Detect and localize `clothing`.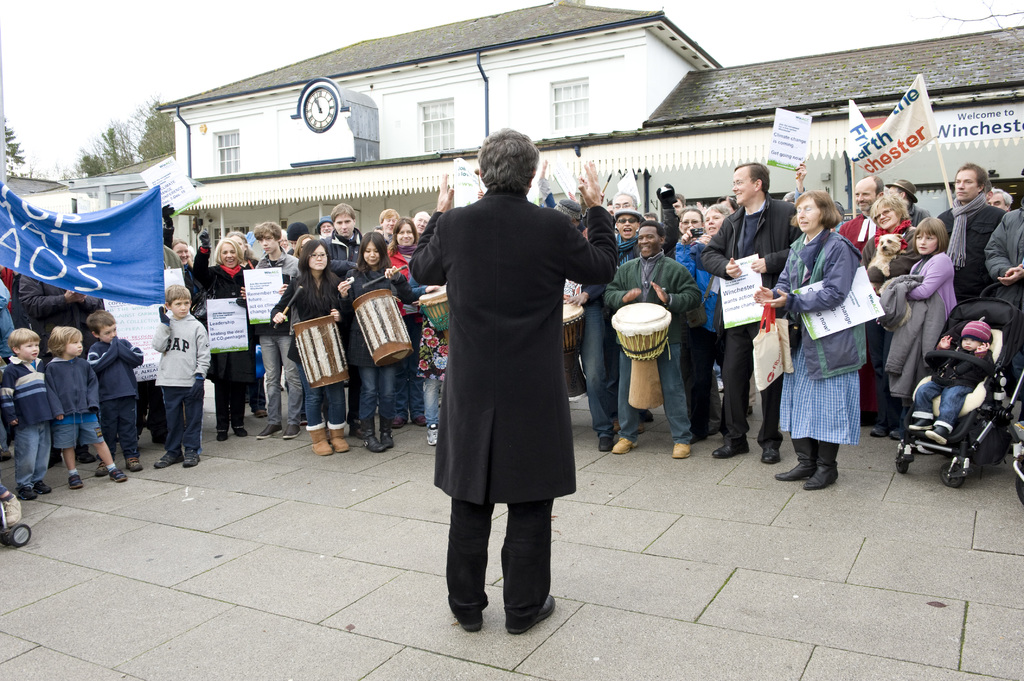
Localized at (666,231,716,424).
